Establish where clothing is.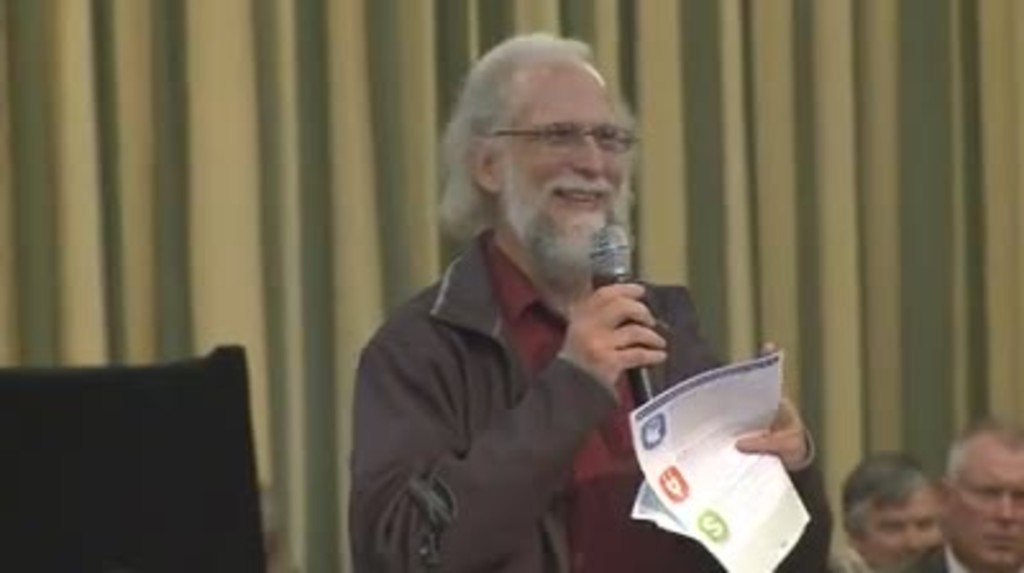
Established at bbox=(348, 230, 837, 570).
